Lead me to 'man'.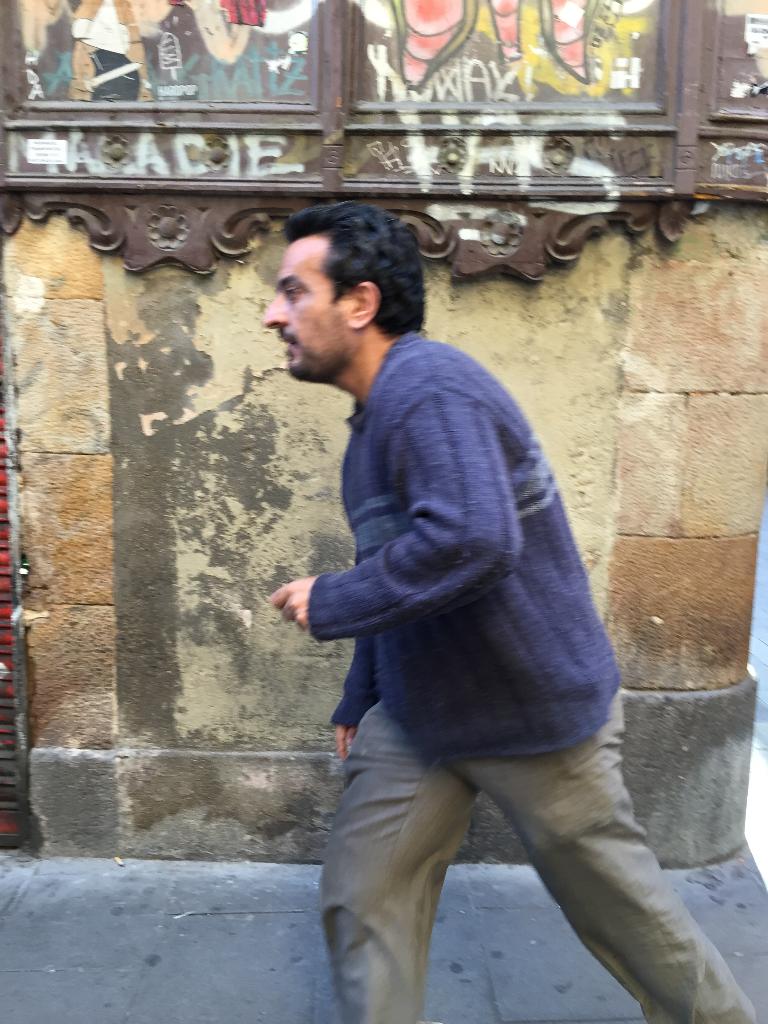
Lead to [left=248, top=220, right=692, bottom=1012].
